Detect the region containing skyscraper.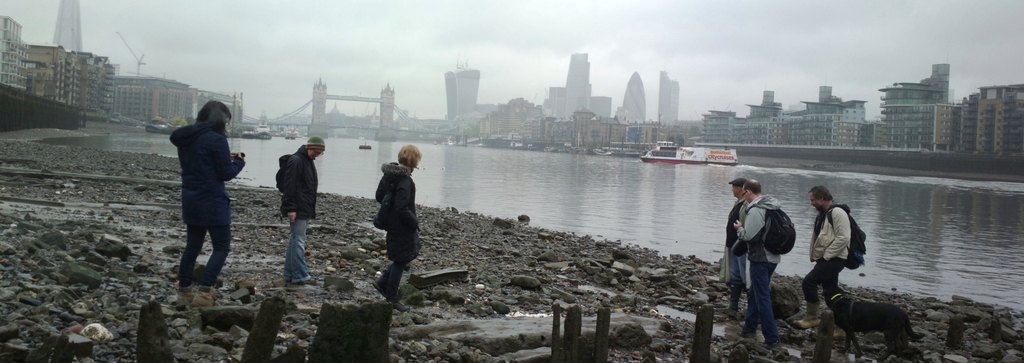
l=963, t=88, r=1023, b=156.
